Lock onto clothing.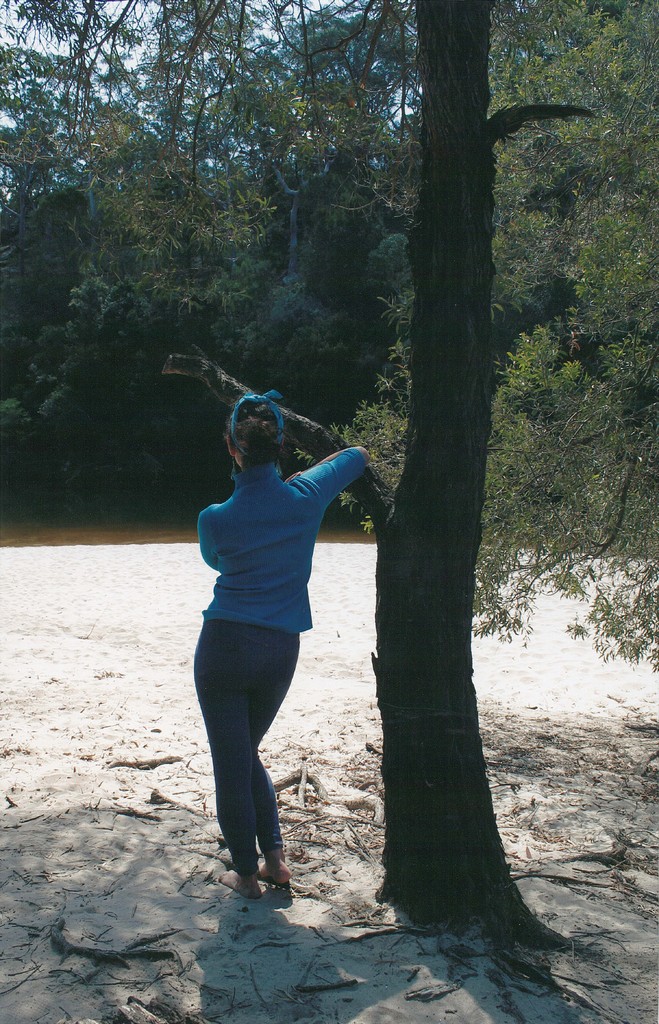
Locked: (196,448,372,833).
